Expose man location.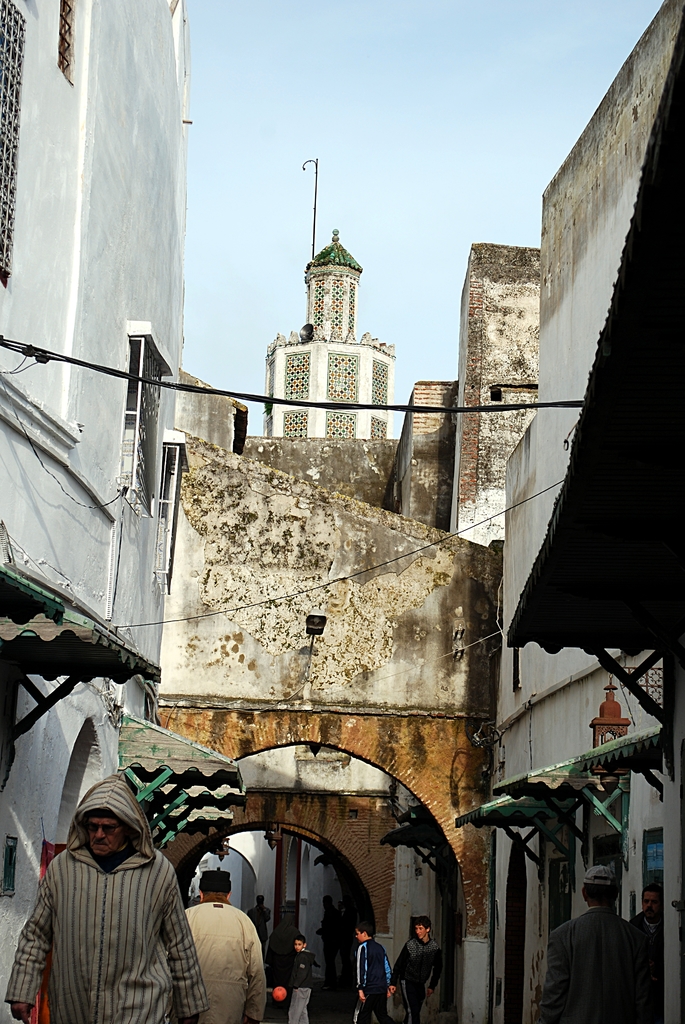
Exposed at Rect(534, 861, 655, 1023).
